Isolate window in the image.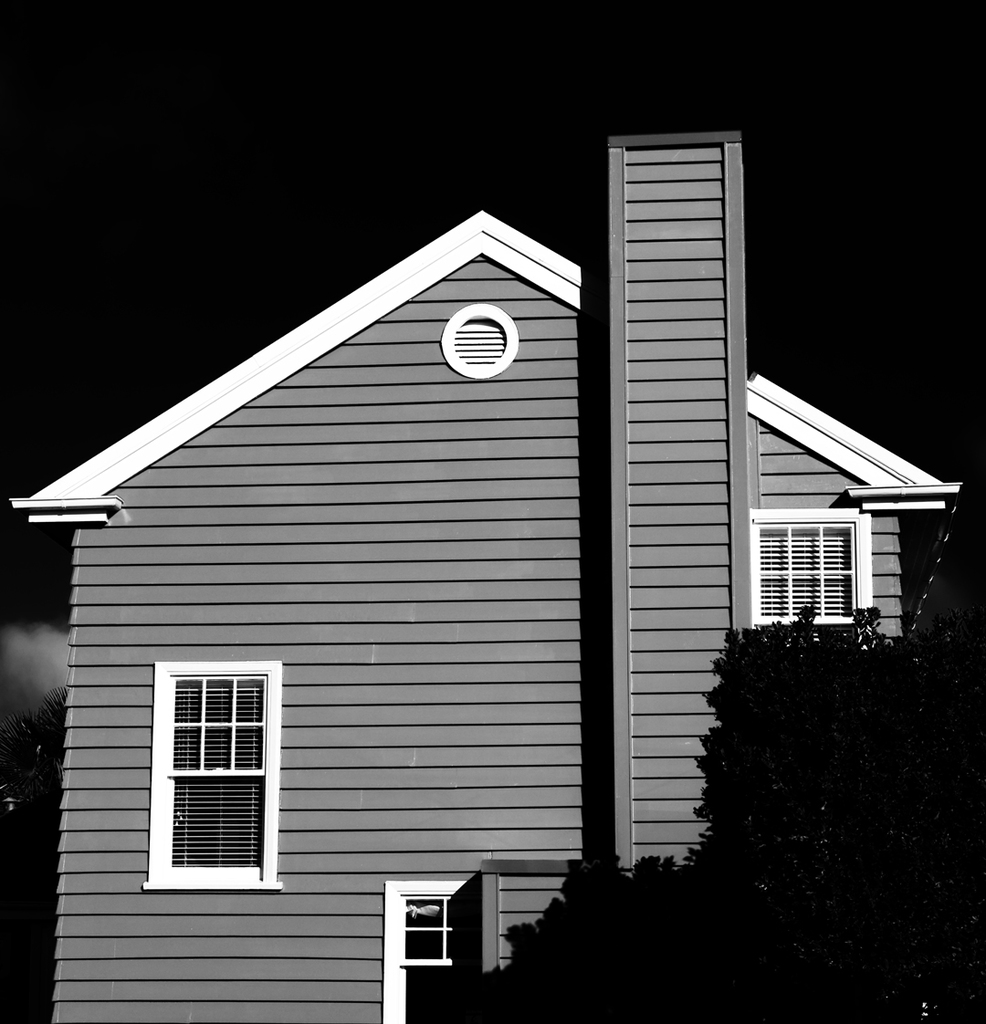
Isolated region: <region>380, 880, 489, 1023</region>.
